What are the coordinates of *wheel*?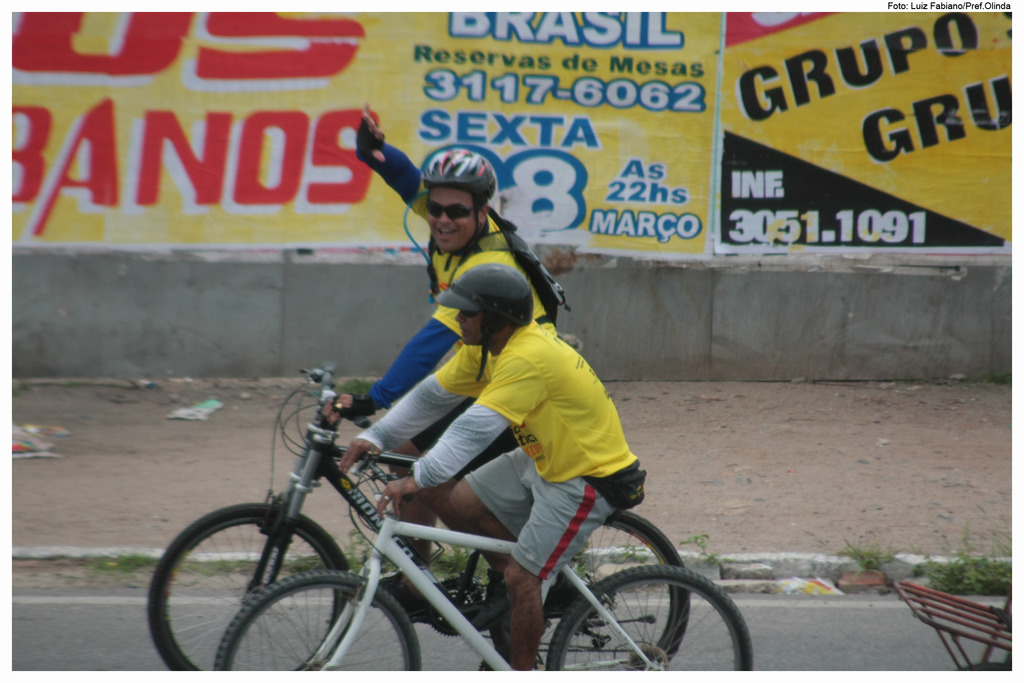
bbox=(548, 567, 754, 672).
